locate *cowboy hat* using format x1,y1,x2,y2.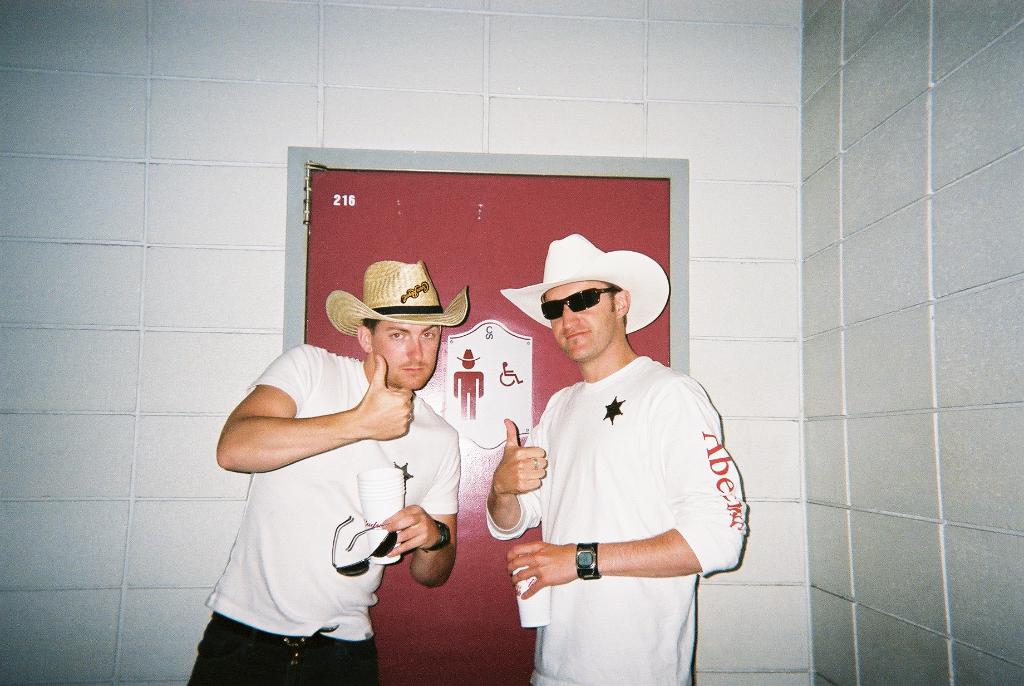
513,234,660,361.
